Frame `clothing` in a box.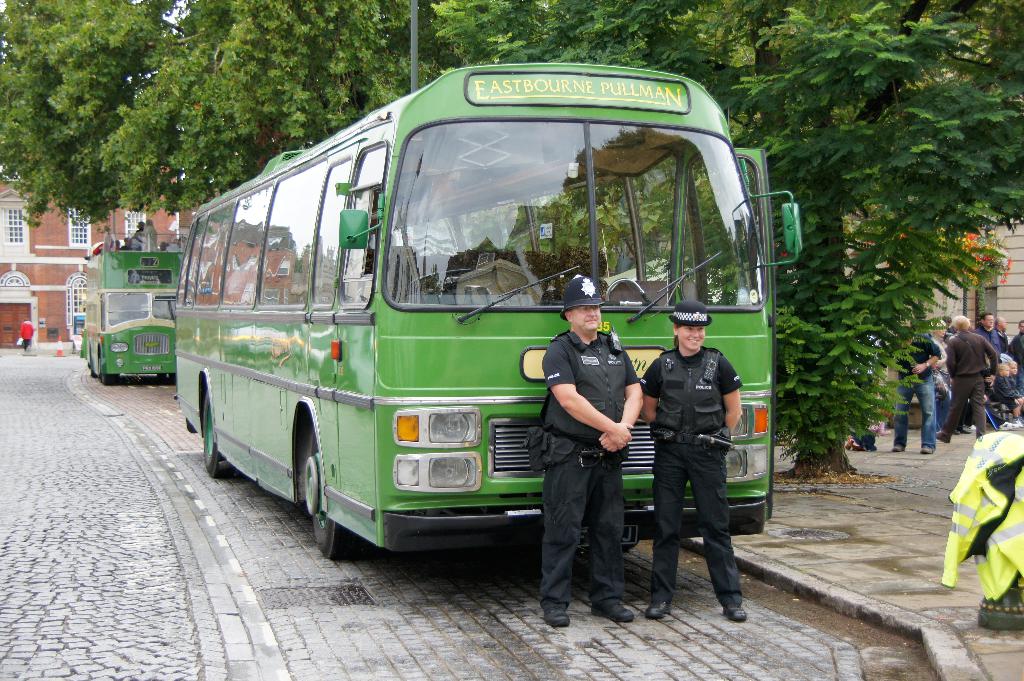
bbox=[878, 332, 945, 447].
